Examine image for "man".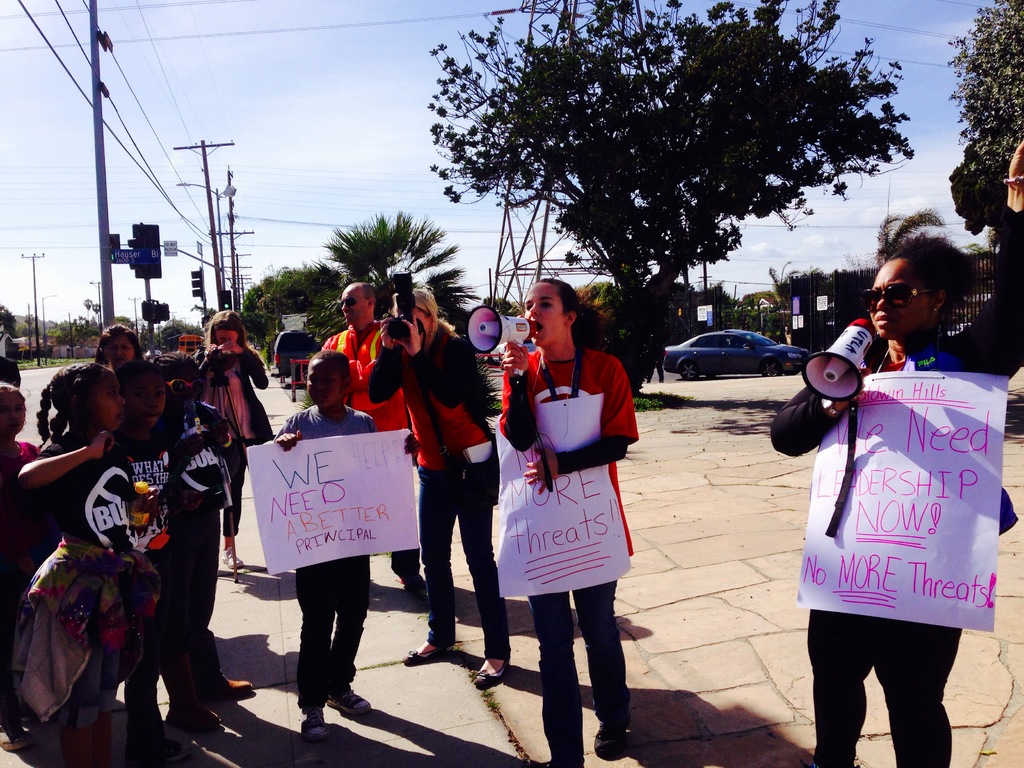
Examination result: (left=318, top=280, right=429, bottom=598).
